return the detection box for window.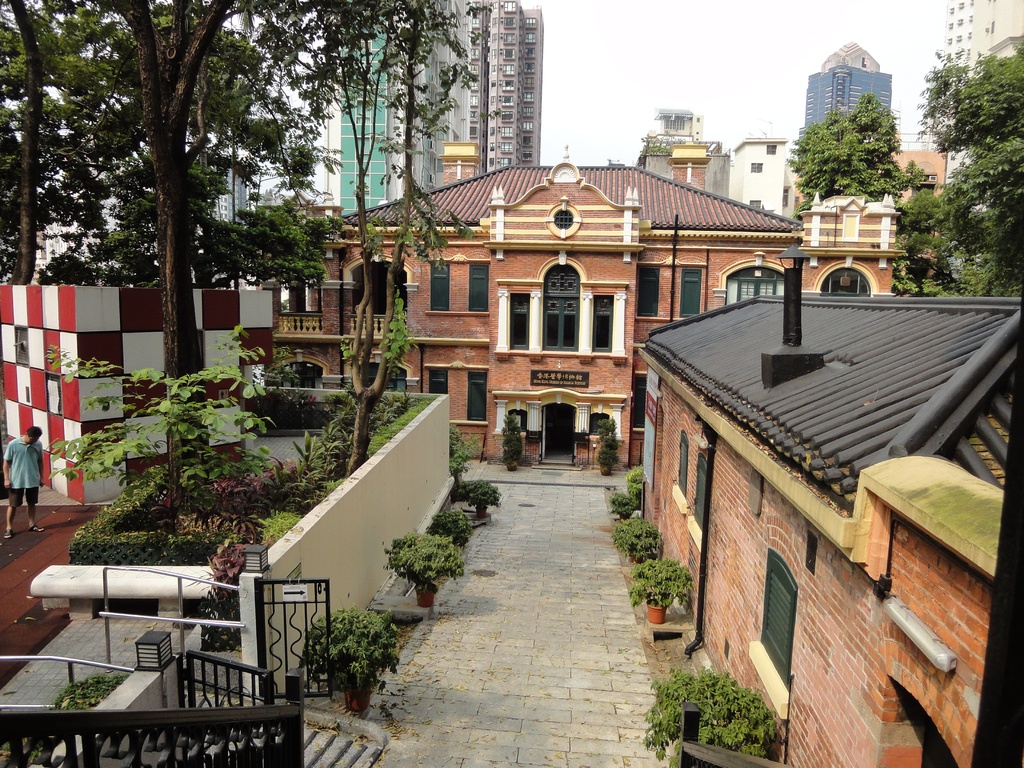
left=468, top=371, right=485, bottom=422.
